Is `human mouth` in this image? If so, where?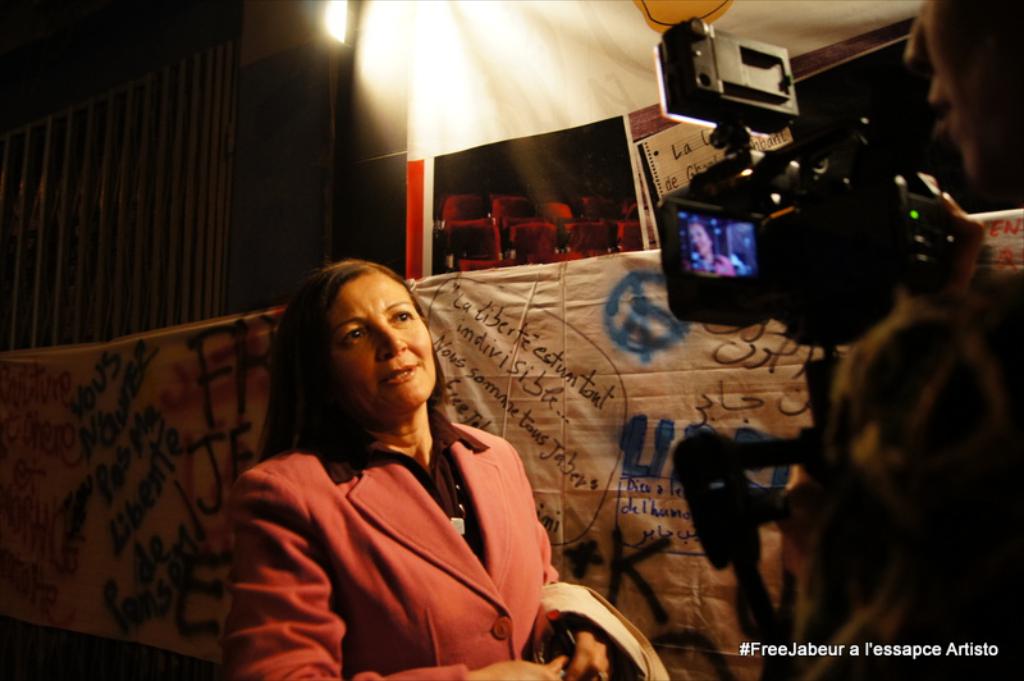
Yes, at [383, 364, 420, 387].
